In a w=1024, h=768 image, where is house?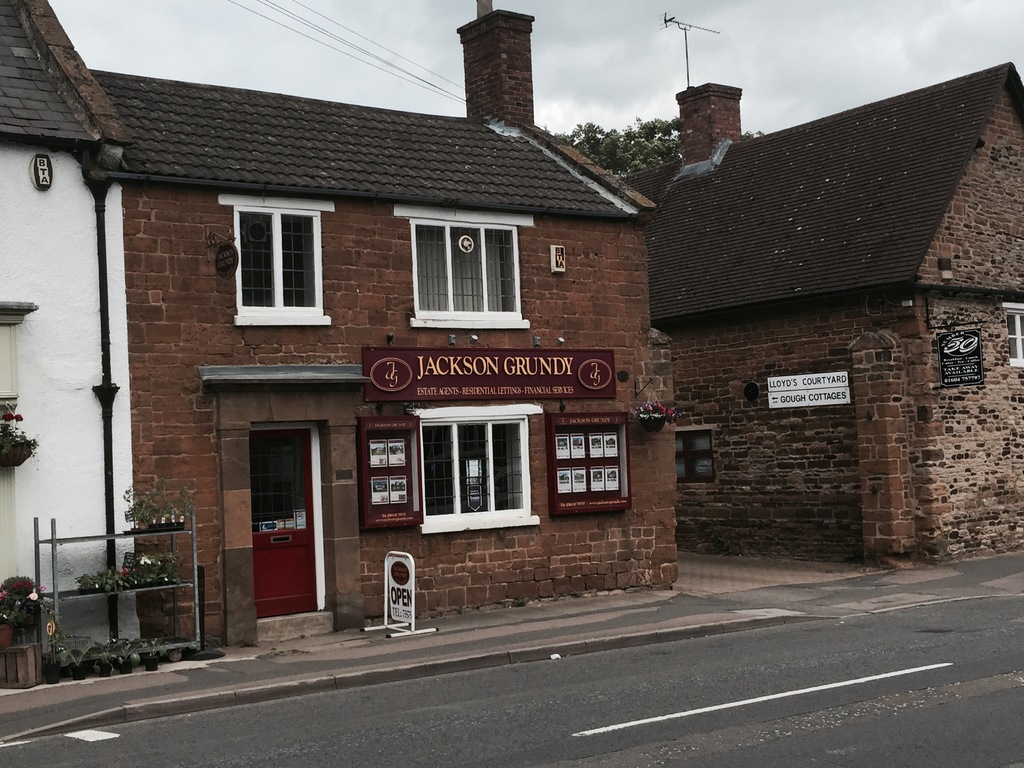
[0,0,145,695].
